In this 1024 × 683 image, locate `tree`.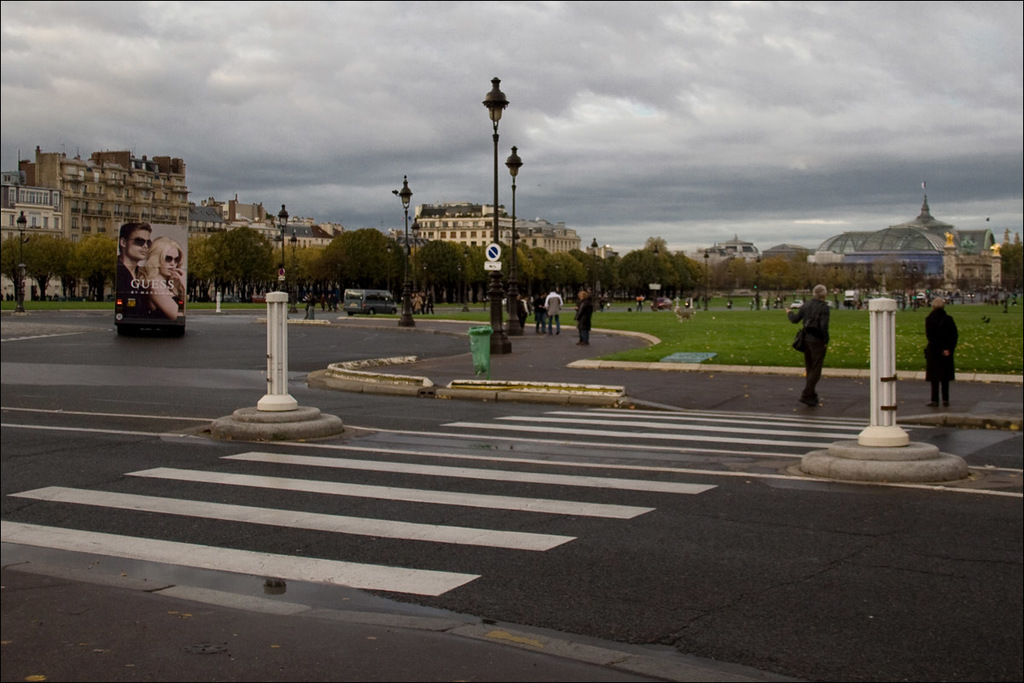
Bounding box: x1=411 y1=236 x2=462 y2=313.
